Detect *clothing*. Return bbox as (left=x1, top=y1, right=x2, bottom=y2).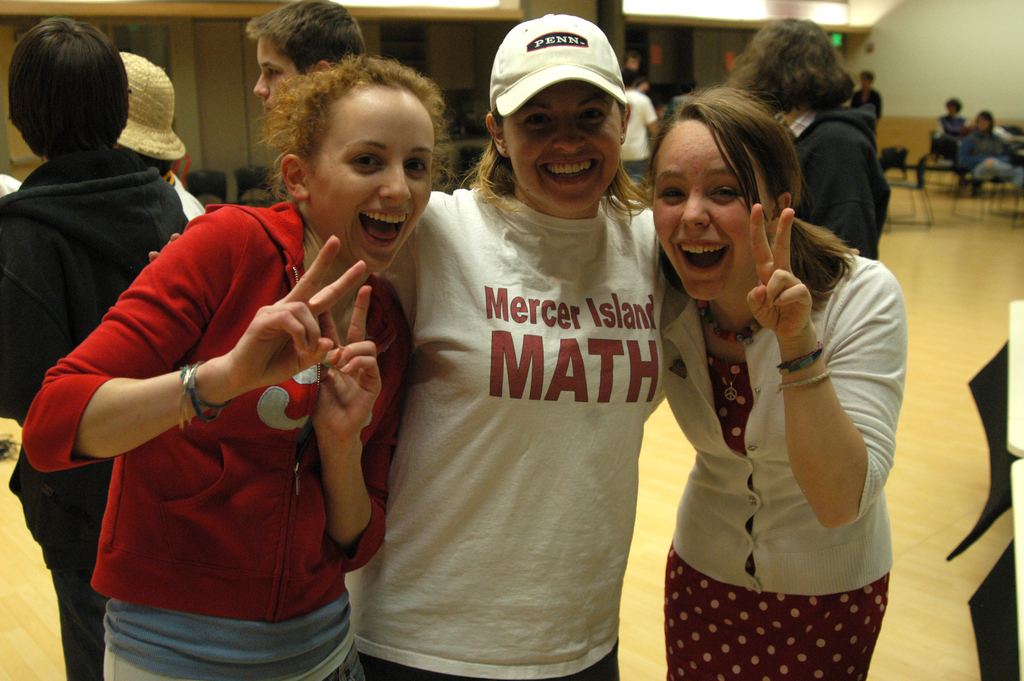
(left=663, top=225, right=893, bottom=680).
